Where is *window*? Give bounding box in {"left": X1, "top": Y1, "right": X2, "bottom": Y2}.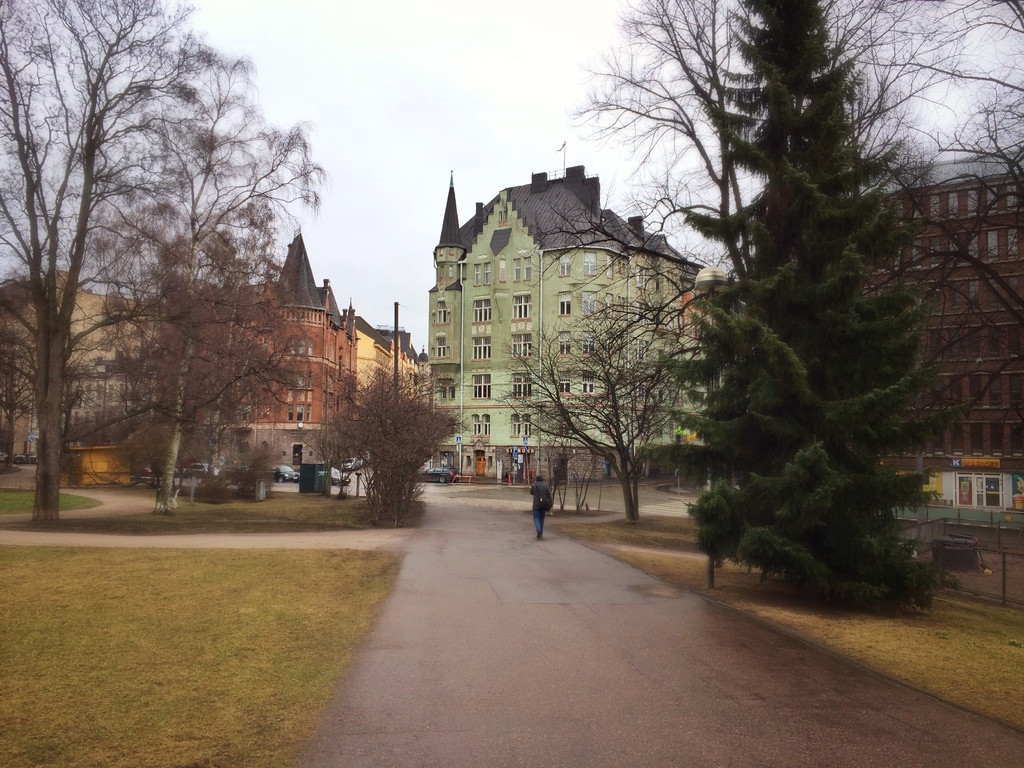
{"left": 513, "top": 414, "right": 520, "bottom": 434}.
